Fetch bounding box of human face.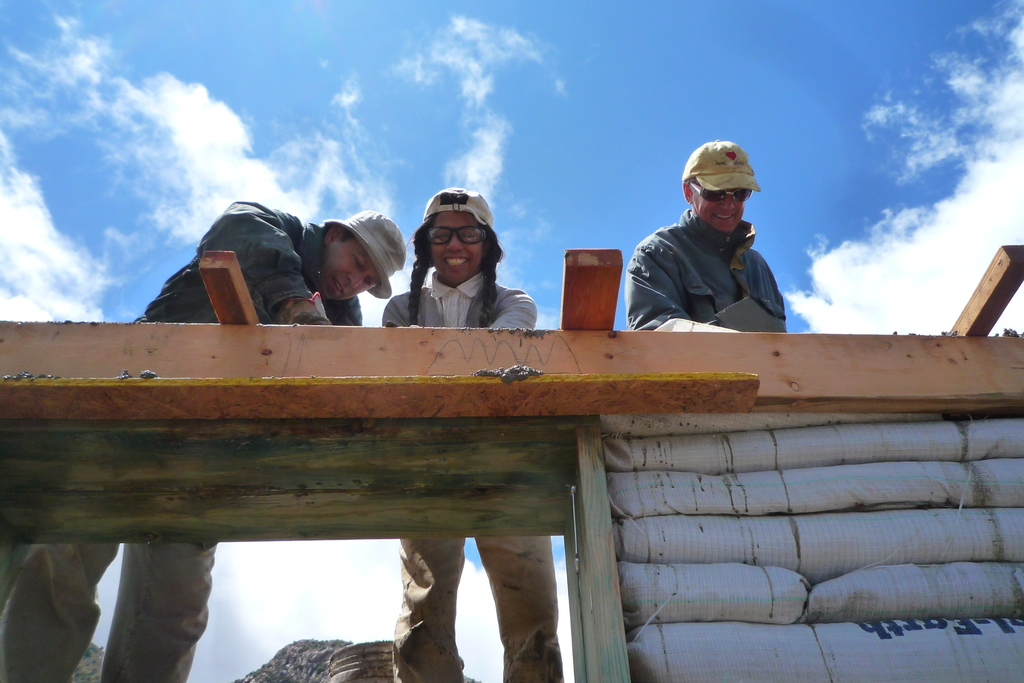
Bbox: 695/190/746/235.
